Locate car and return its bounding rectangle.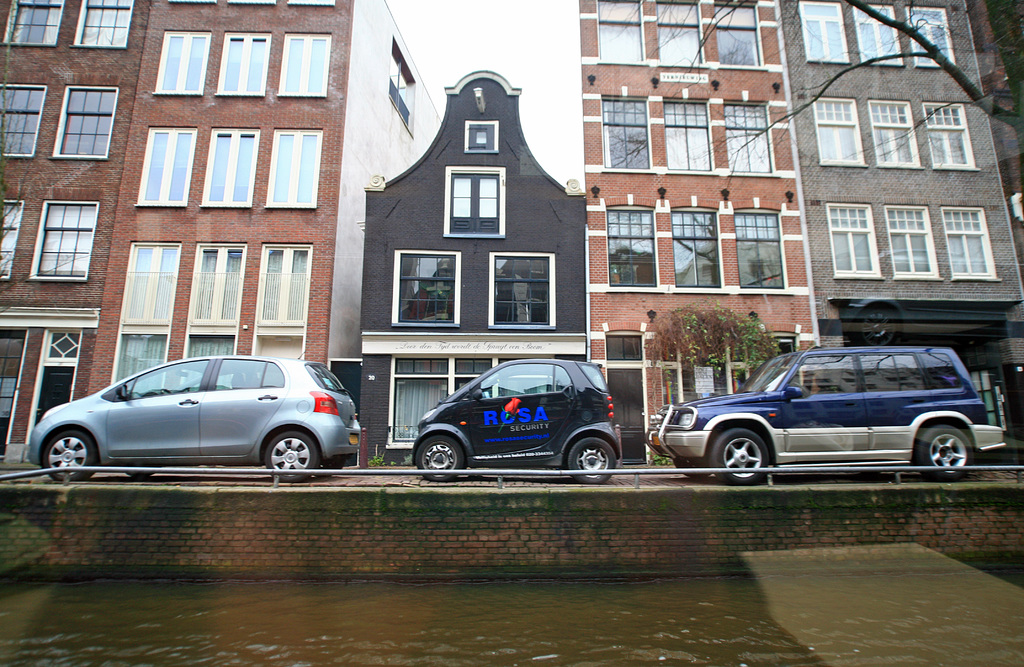
bbox(25, 353, 358, 484).
